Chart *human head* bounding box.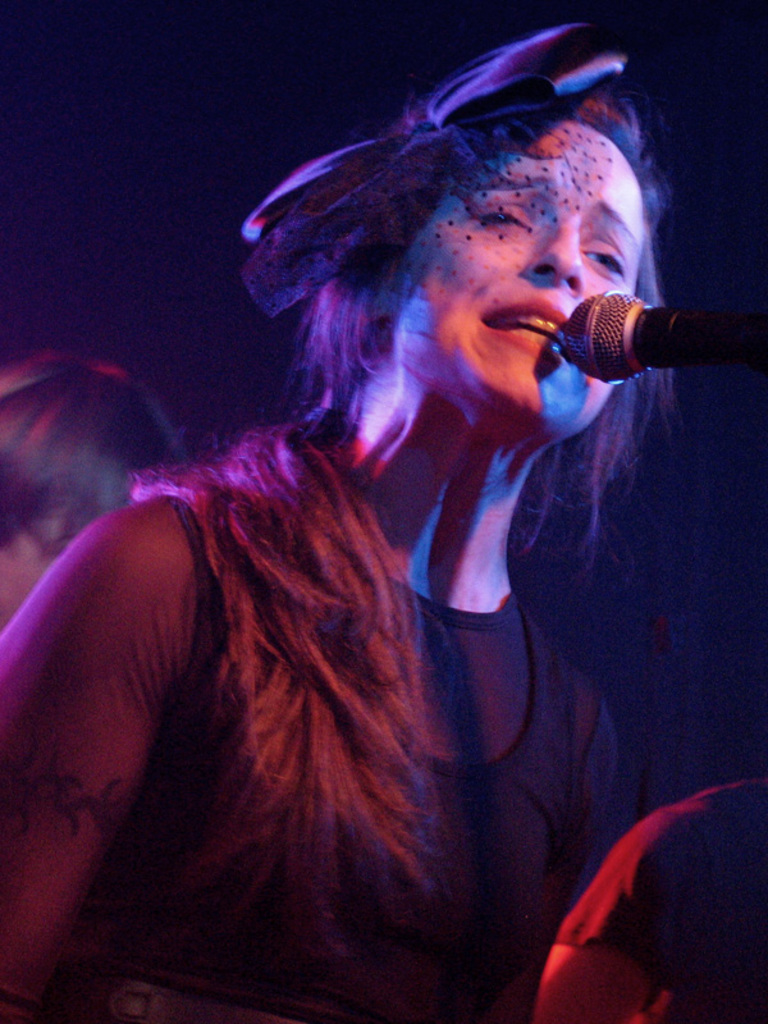
Charted: bbox=[0, 355, 195, 628].
